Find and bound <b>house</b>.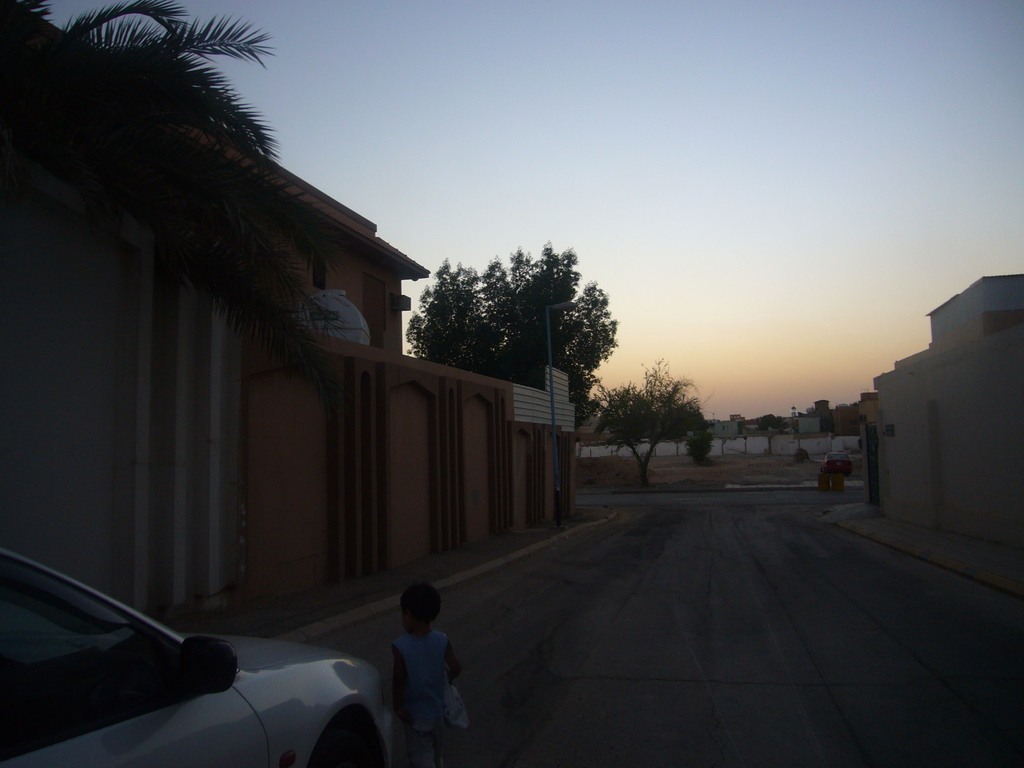
Bound: select_region(855, 389, 888, 433).
